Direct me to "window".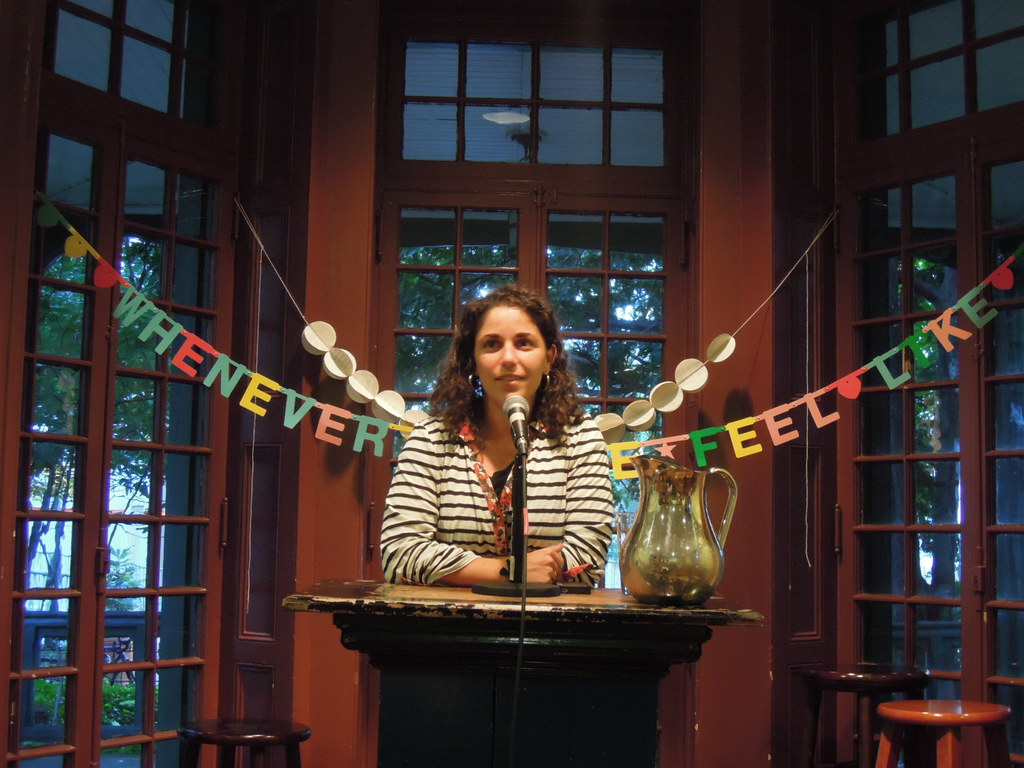
Direction: [385,28,684,175].
